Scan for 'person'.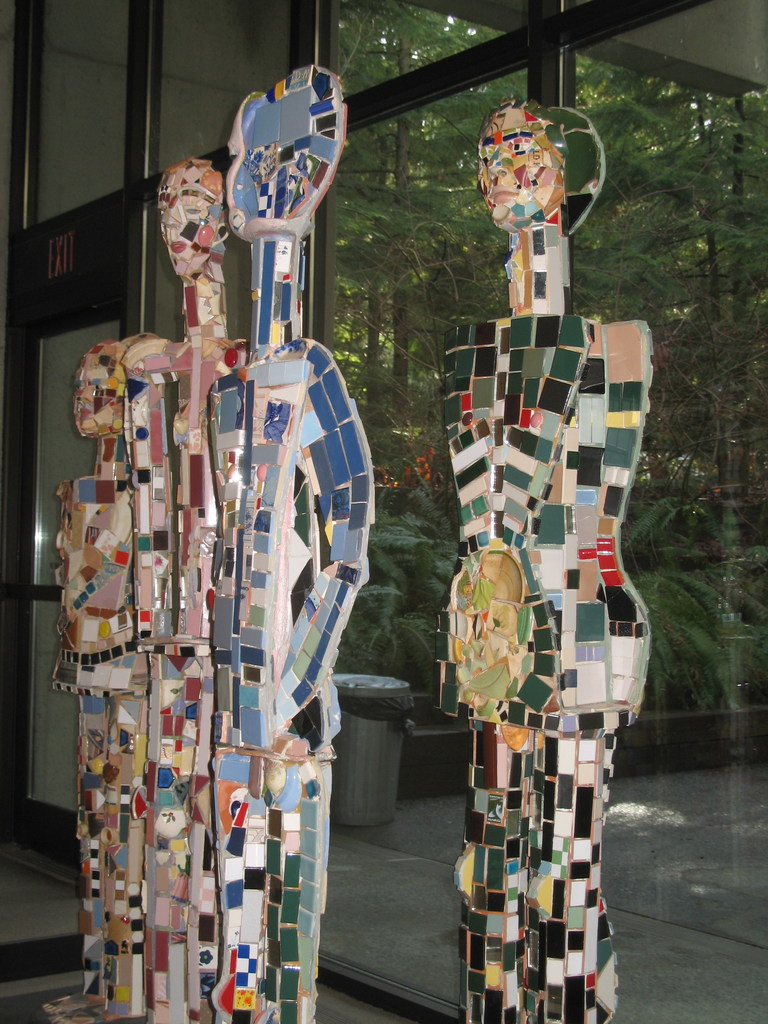
Scan result: 198, 59, 378, 1023.
